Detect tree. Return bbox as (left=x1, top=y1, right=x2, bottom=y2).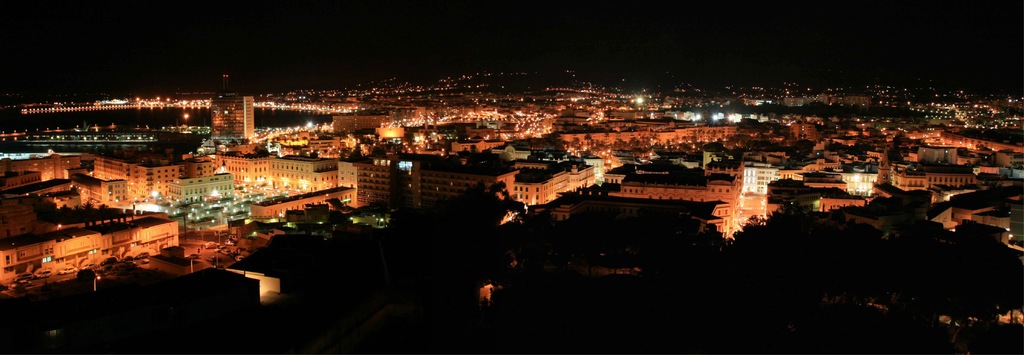
(left=553, top=191, right=579, bottom=212).
